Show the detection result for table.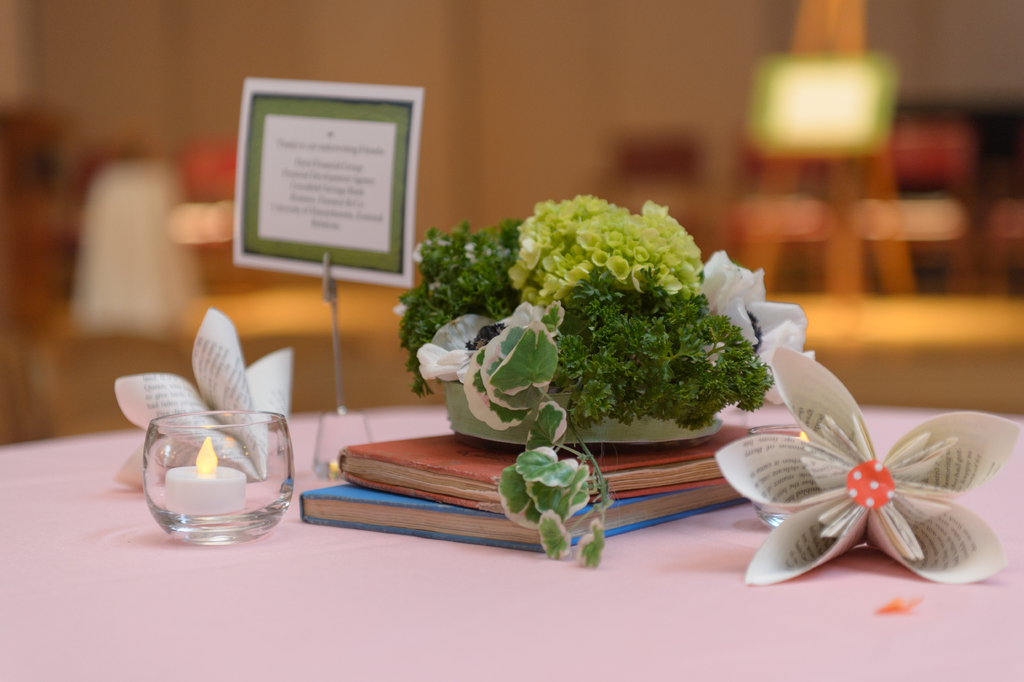
locate(0, 405, 1023, 681).
